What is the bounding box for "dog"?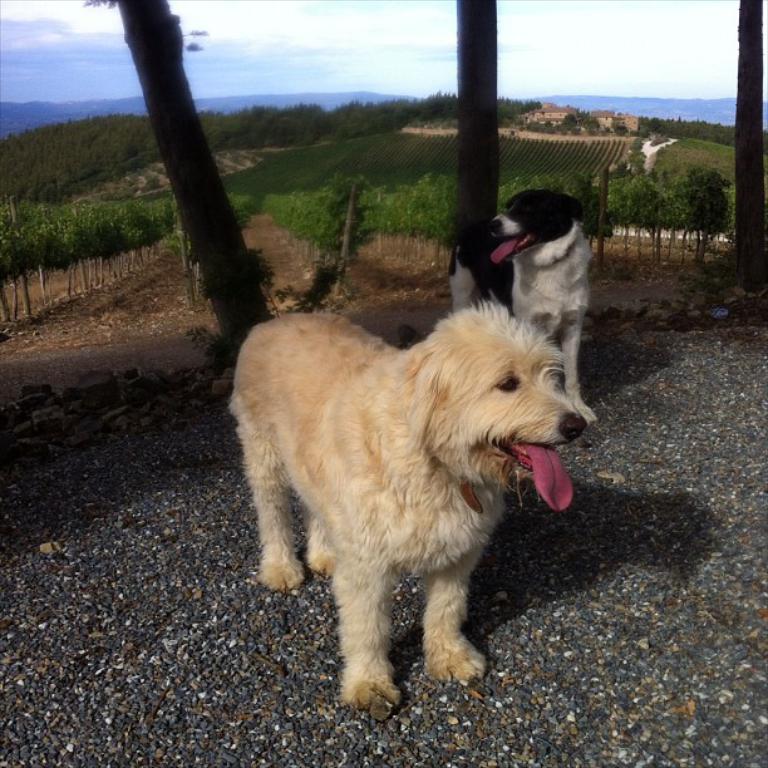
Rect(447, 191, 596, 424).
